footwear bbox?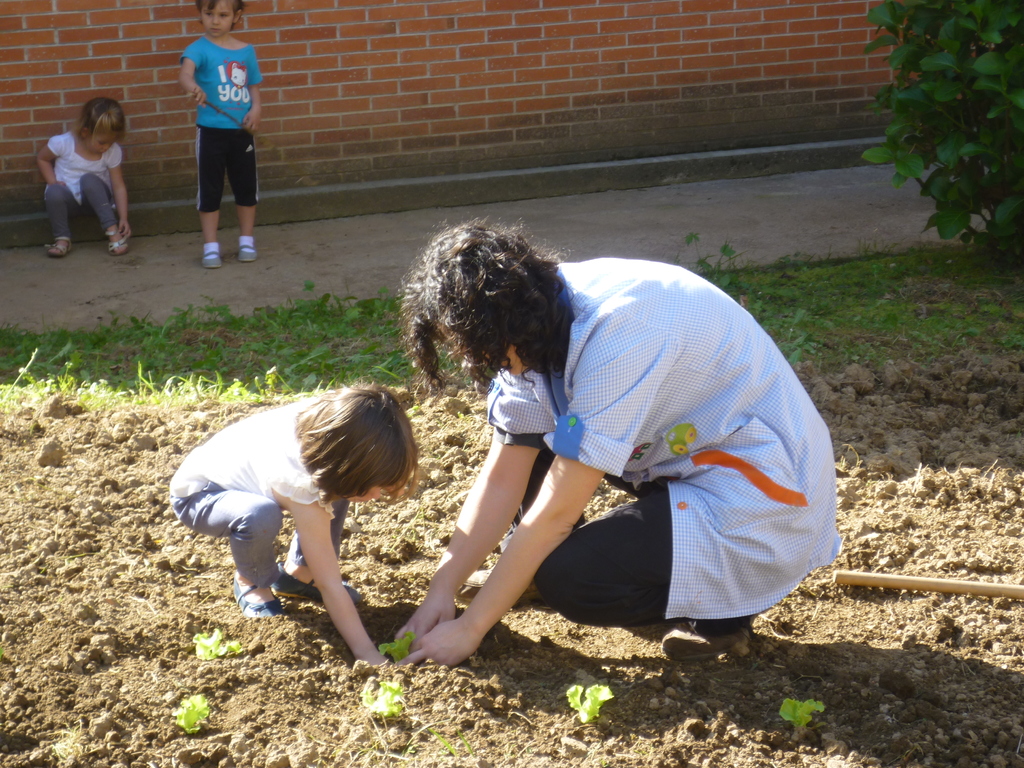
x1=44, y1=237, x2=75, y2=262
